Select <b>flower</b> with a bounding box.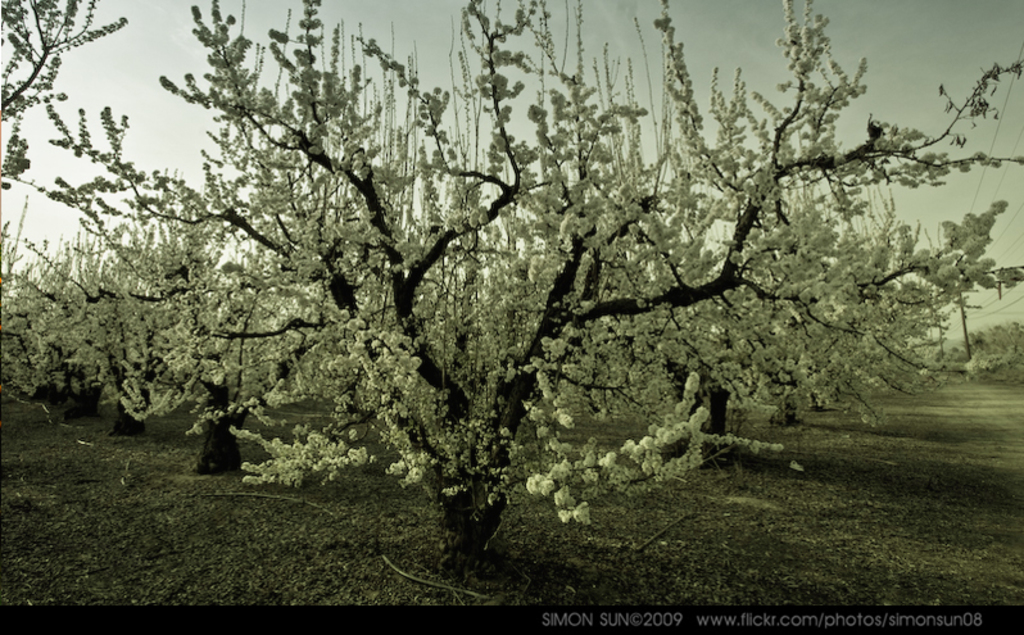
[559, 509, 574, 525].
